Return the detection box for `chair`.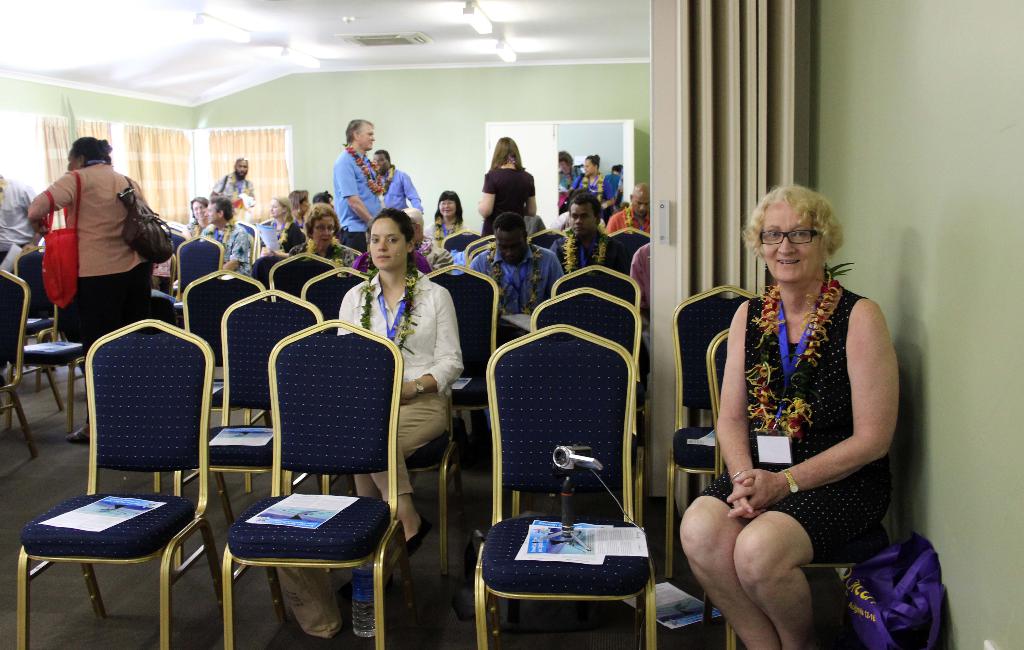
select_region(414, 265, 503, 479).
